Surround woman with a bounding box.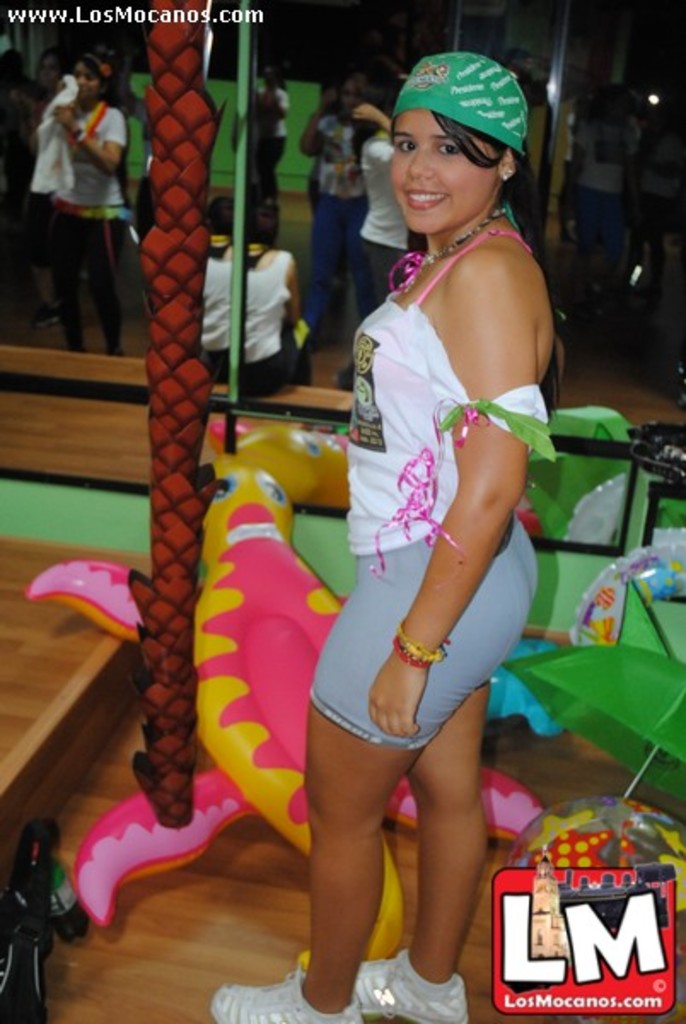
select_region(191, 188, 323, 411).
